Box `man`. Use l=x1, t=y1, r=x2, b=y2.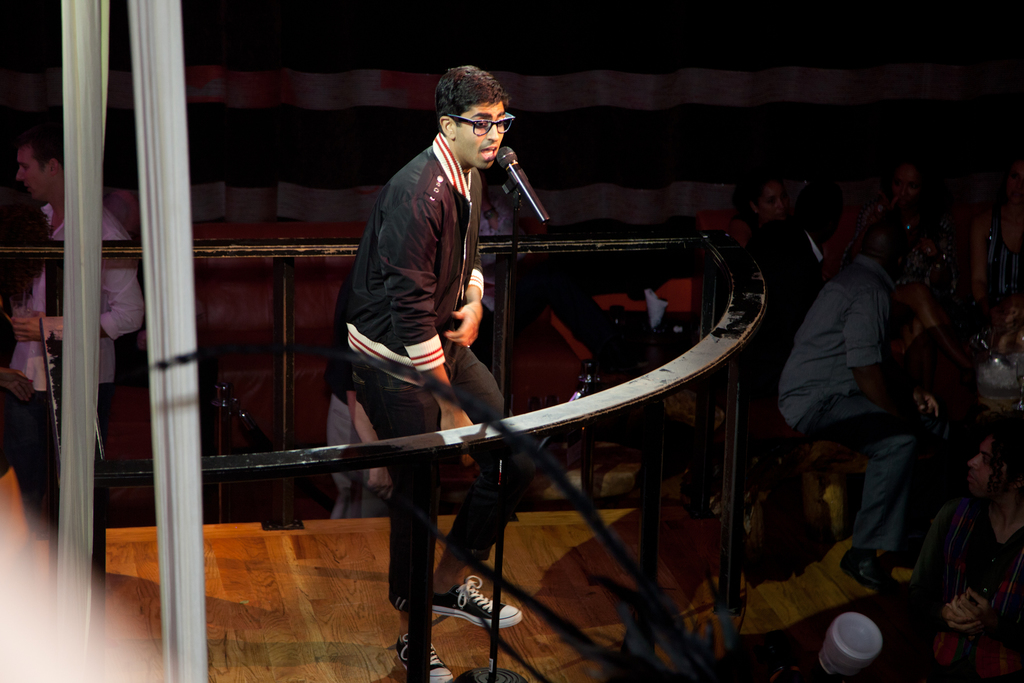
l=329, t=60, r=527, b=682.
